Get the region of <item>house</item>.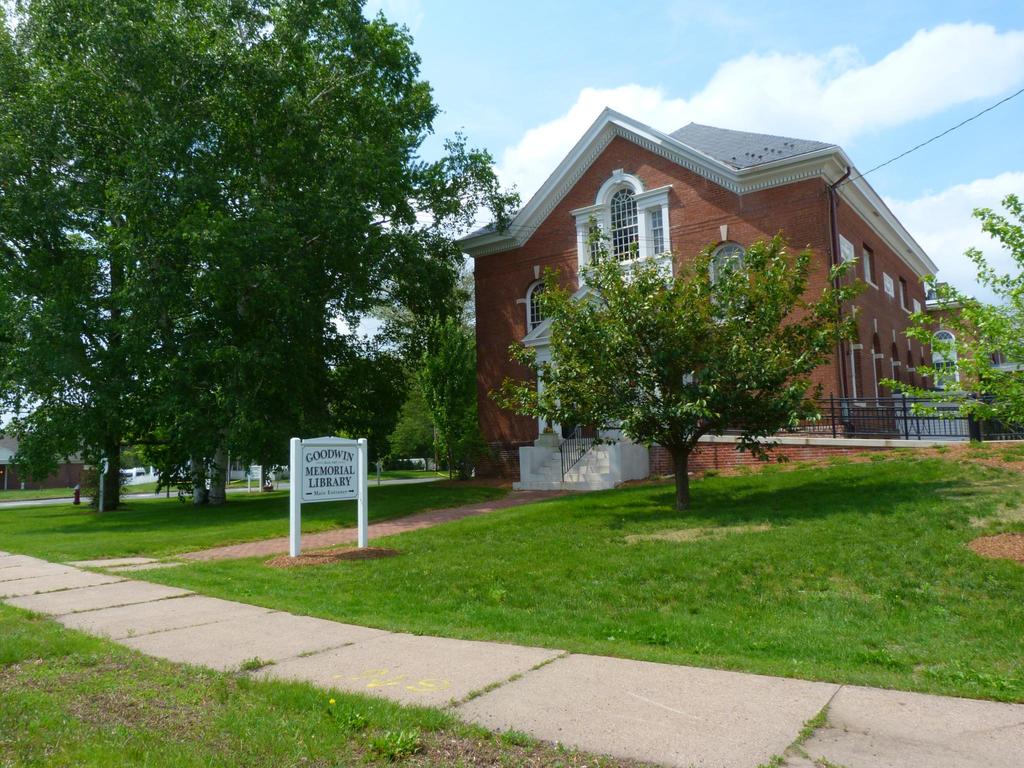
[919, 278, 1023, 414].
